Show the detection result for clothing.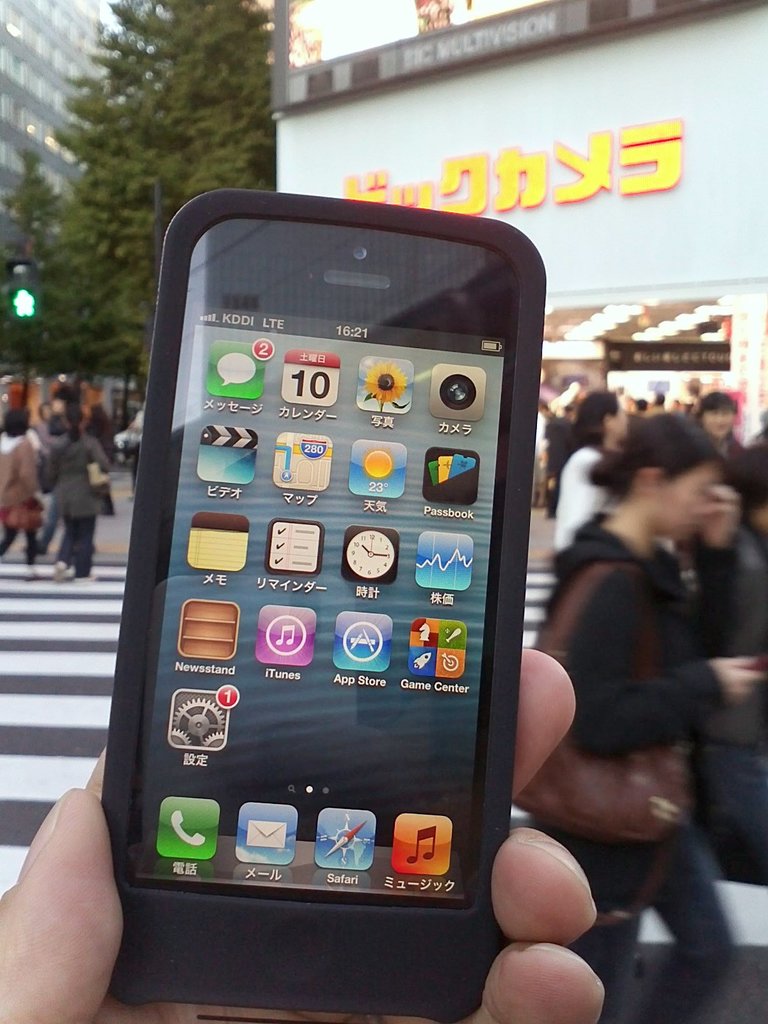
select_region(725, 516, 767, 883).
